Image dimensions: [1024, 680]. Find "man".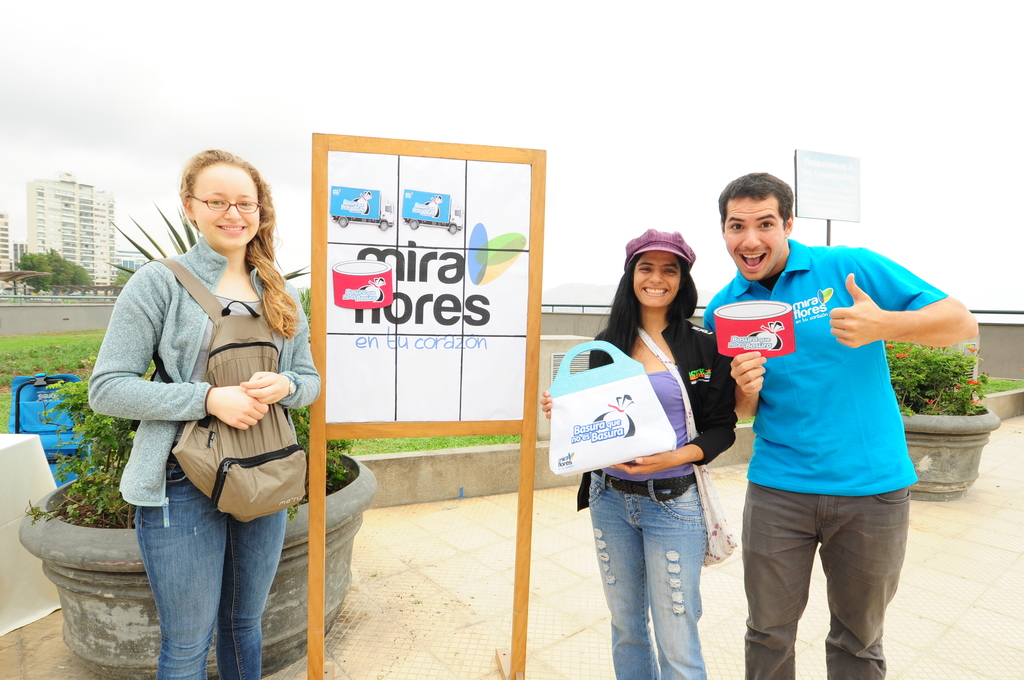
[712, 177, 948, 677].
